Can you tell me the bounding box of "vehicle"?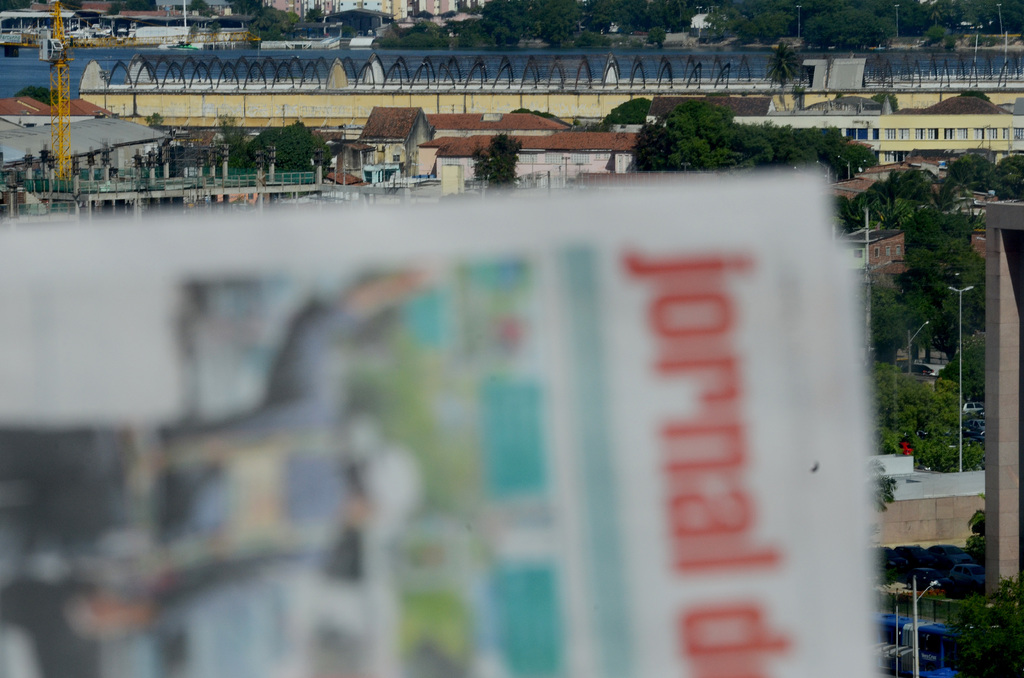
locate(895, 569, 943, 588).
